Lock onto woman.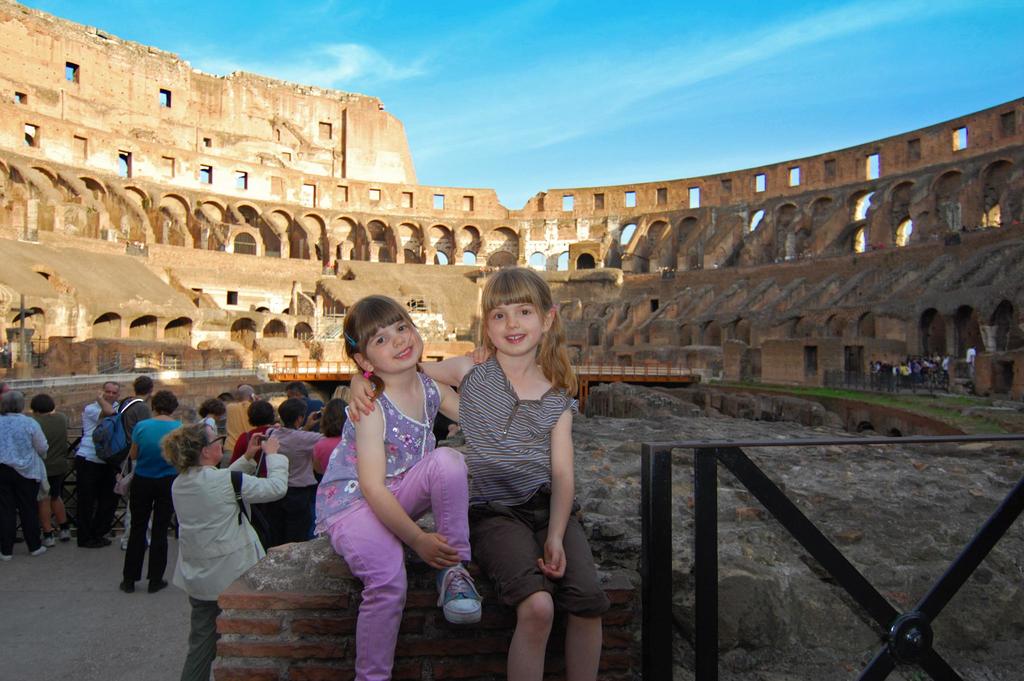
Locked: x1=118, y1=390, x2=182, y2=594.
